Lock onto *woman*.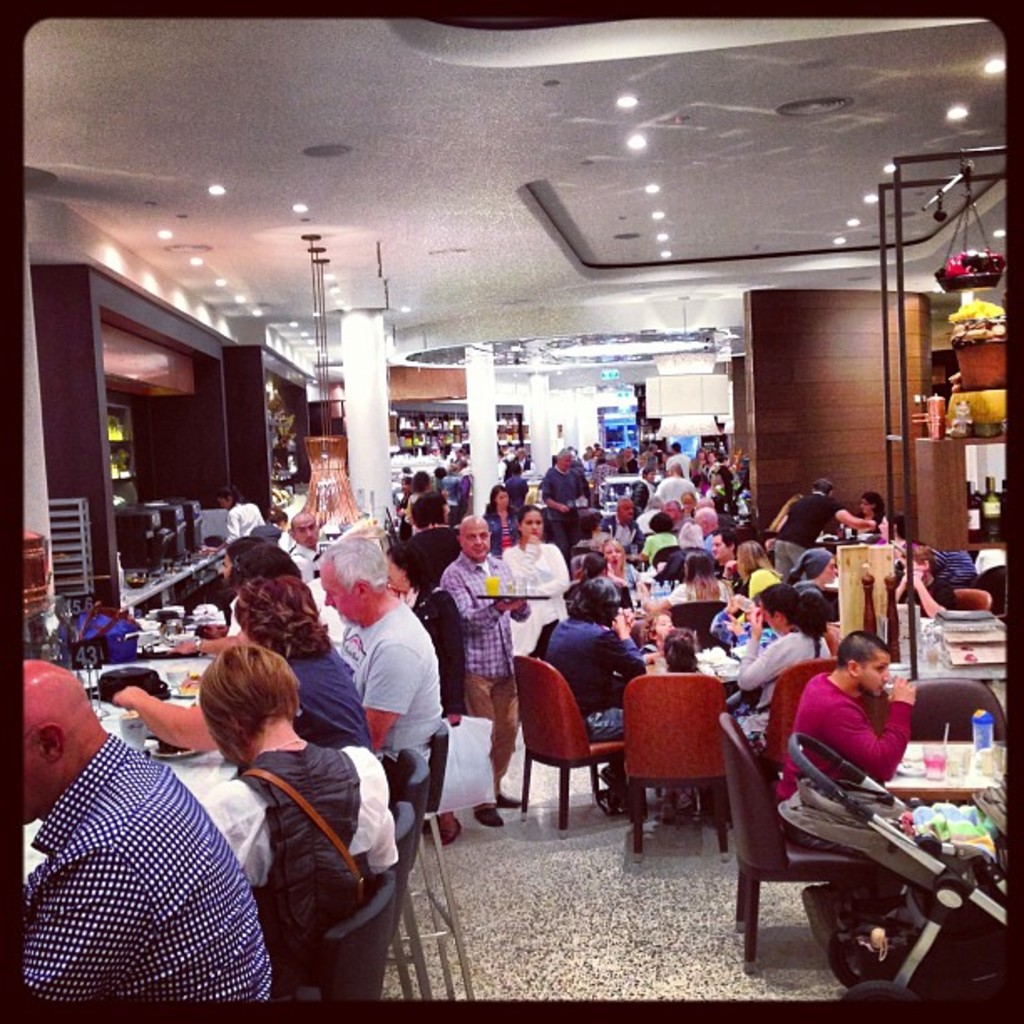
Locked: select_region(666, 549, 731, 607).
